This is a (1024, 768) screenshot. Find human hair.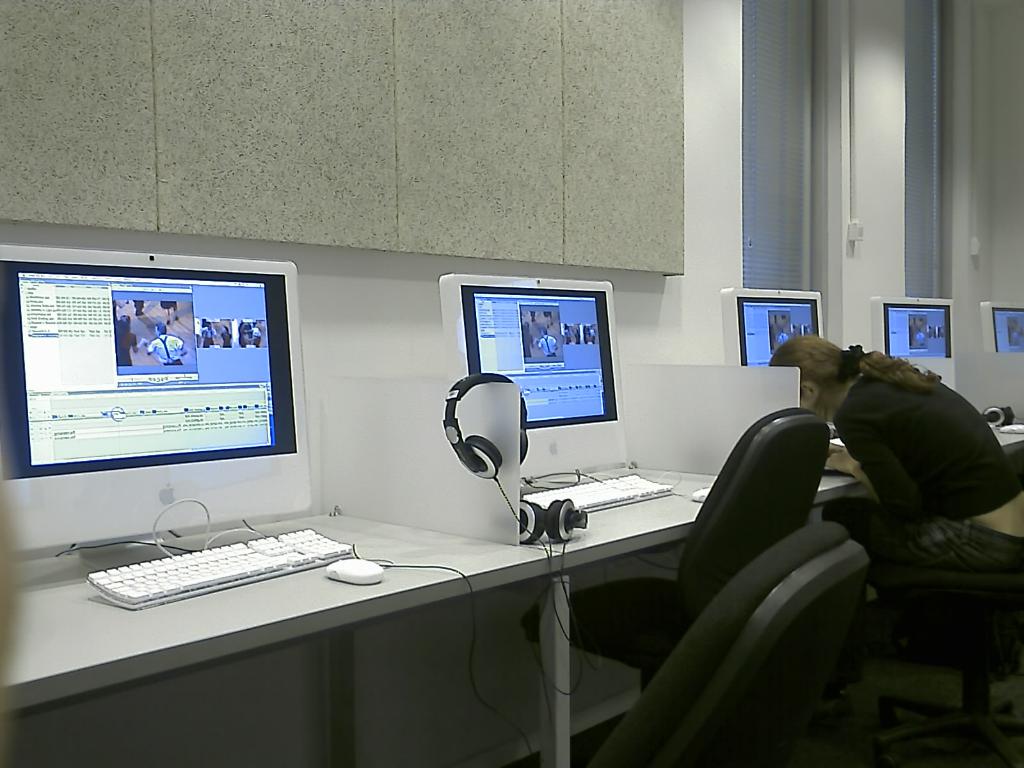
Bounding box: BBox(765, 337, 946, 420).
